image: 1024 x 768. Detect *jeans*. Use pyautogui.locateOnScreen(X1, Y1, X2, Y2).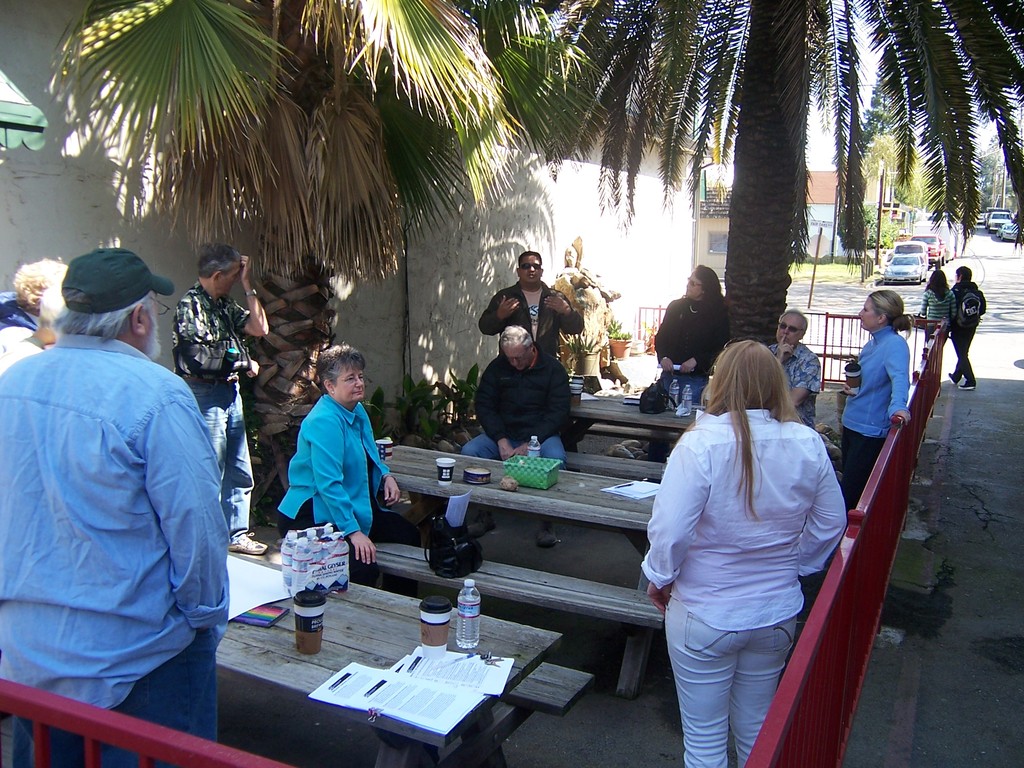
pyautogui.locateOnScreen(660, 572, 822, 757).
